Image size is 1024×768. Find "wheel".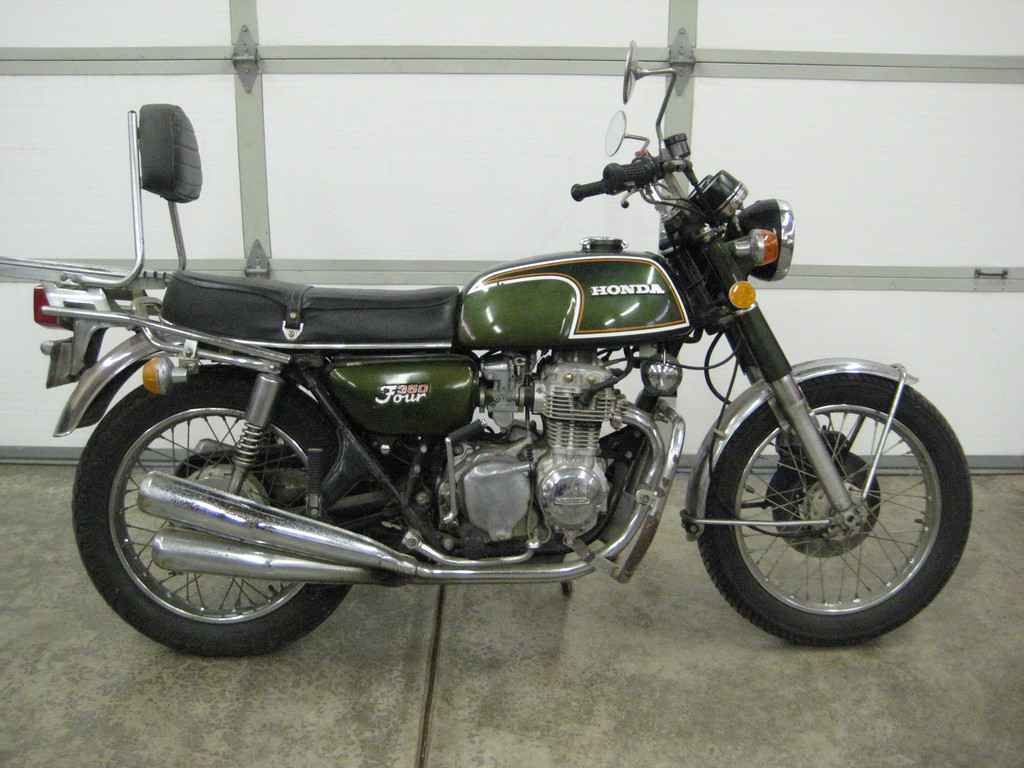
crop(74, 365, 356, 659).
